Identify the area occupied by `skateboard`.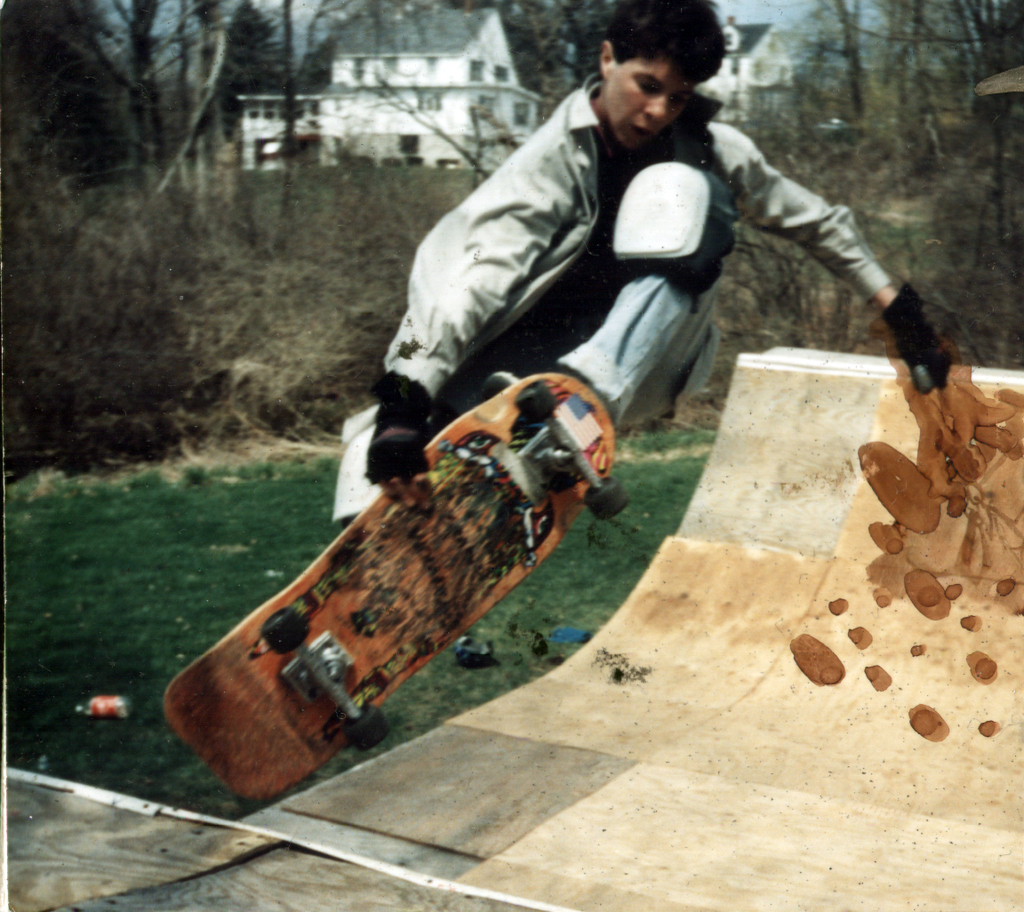
Area: 164,372,631,809.
